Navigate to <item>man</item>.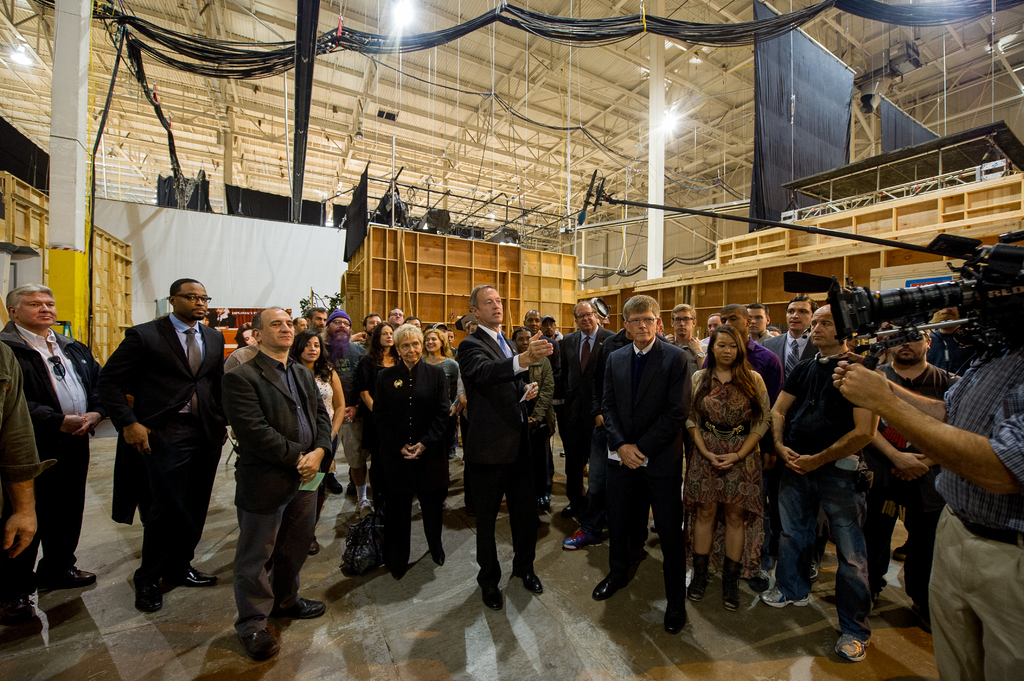
Navigation target: <box>472,290,551,606</box>.
